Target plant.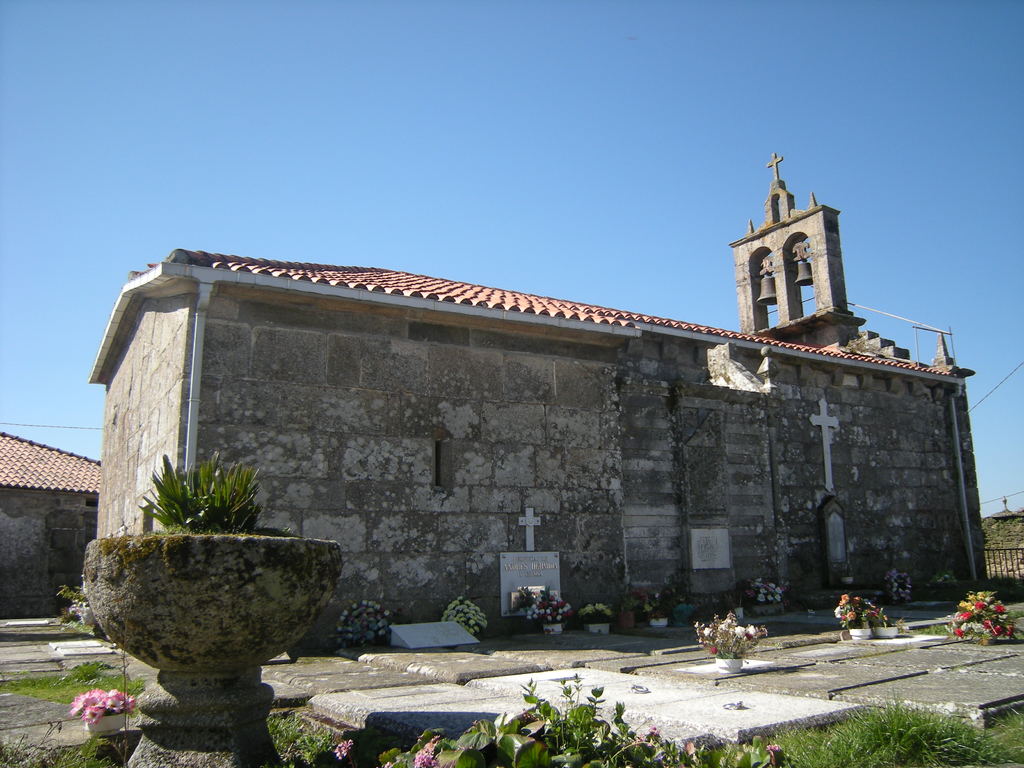
Target region: <region>0, 659, 148, 706</region>.
